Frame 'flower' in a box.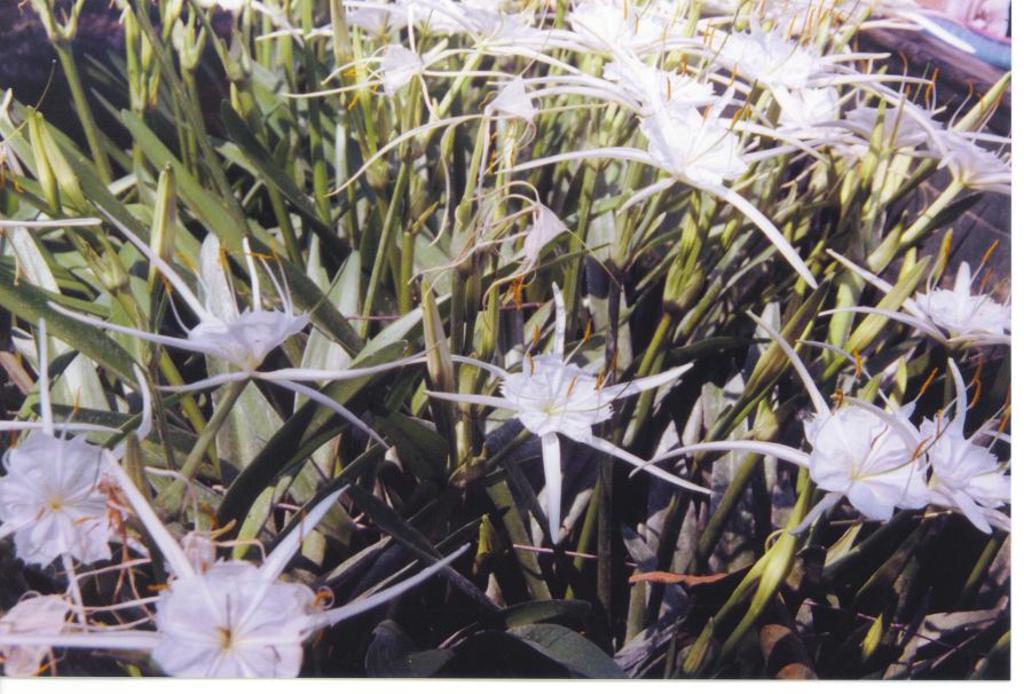
404, 270, 720, 550.
